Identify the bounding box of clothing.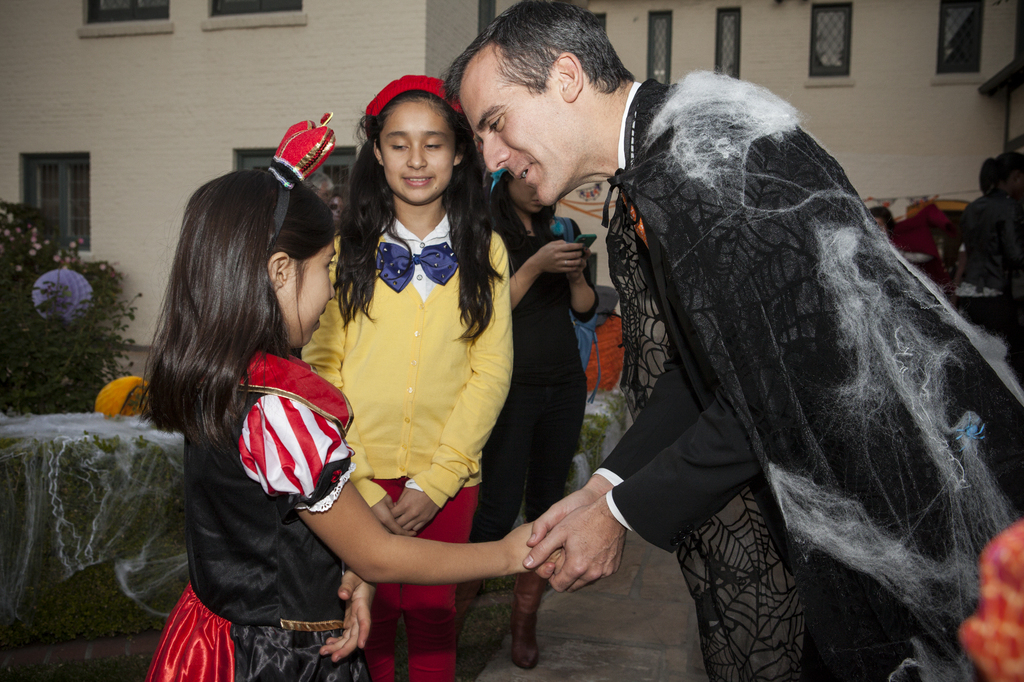
region(484, 193, 598, 601).
